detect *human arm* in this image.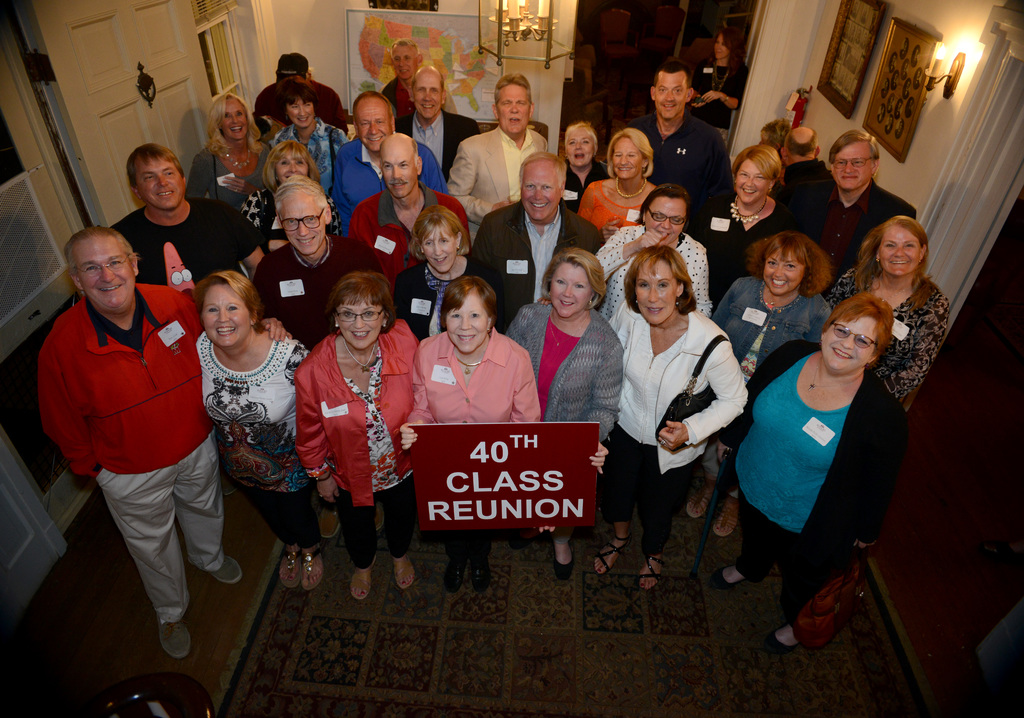
Detection: [left=830, top=270, right=859, bottom=314].
